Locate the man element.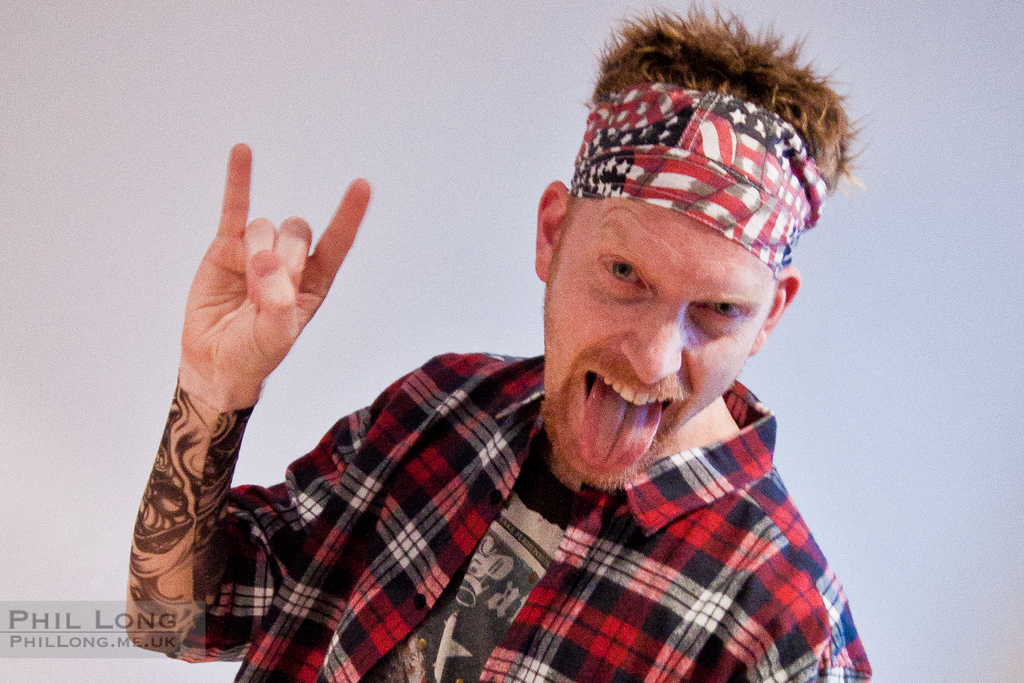
Element bbox: rect(186, 41, 937, 682).
